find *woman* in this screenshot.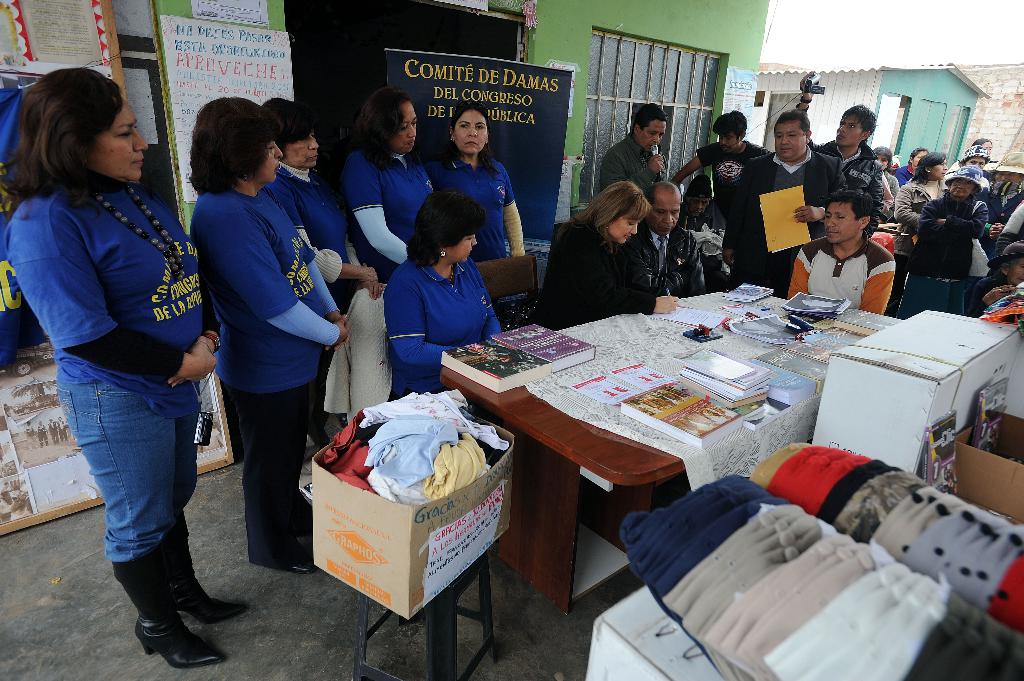
The bounding box for *woman* is <region>257, 99, 387, 450</region>.
